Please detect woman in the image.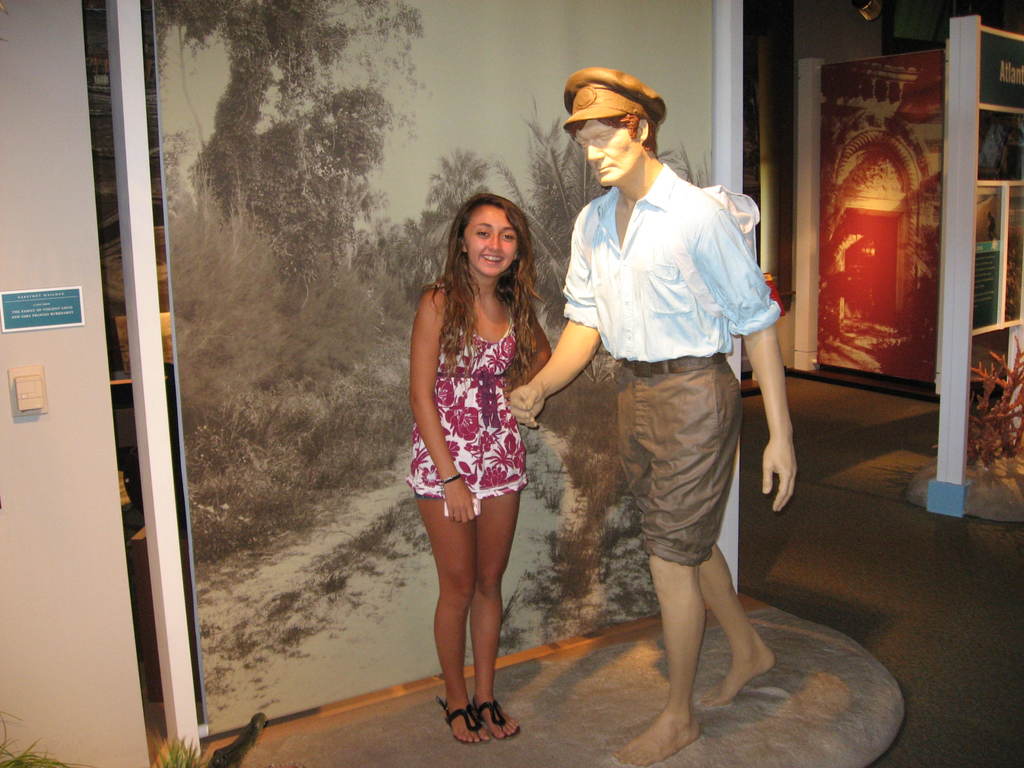
(x1=393, y1=189, x2=552, y2=737).
